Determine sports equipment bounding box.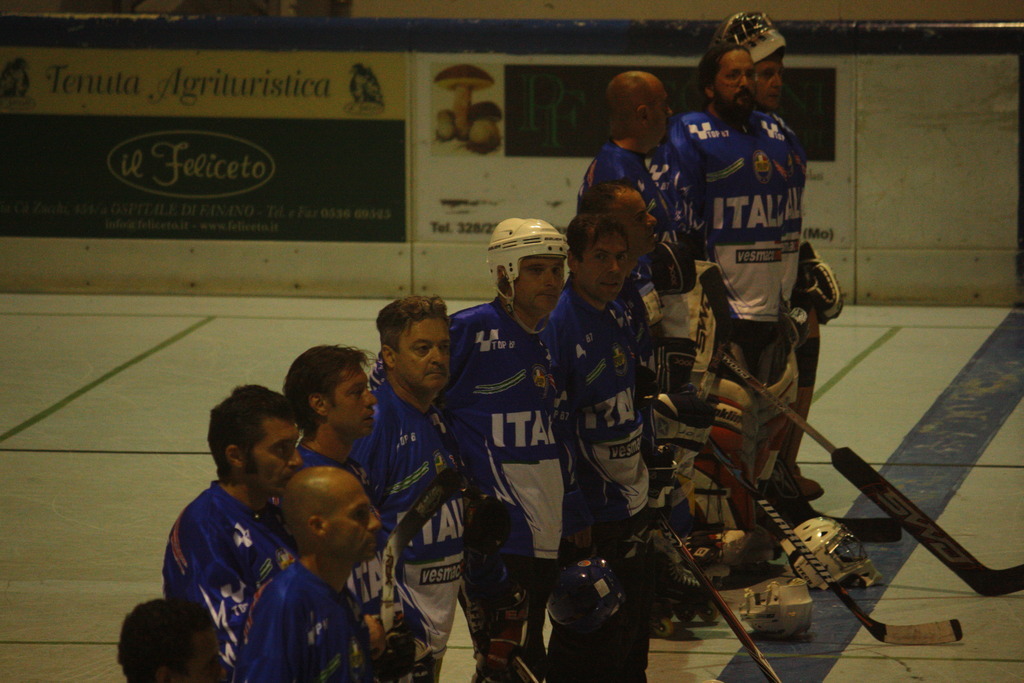
Determined: <region>548, 557, 627, 635</region>.
